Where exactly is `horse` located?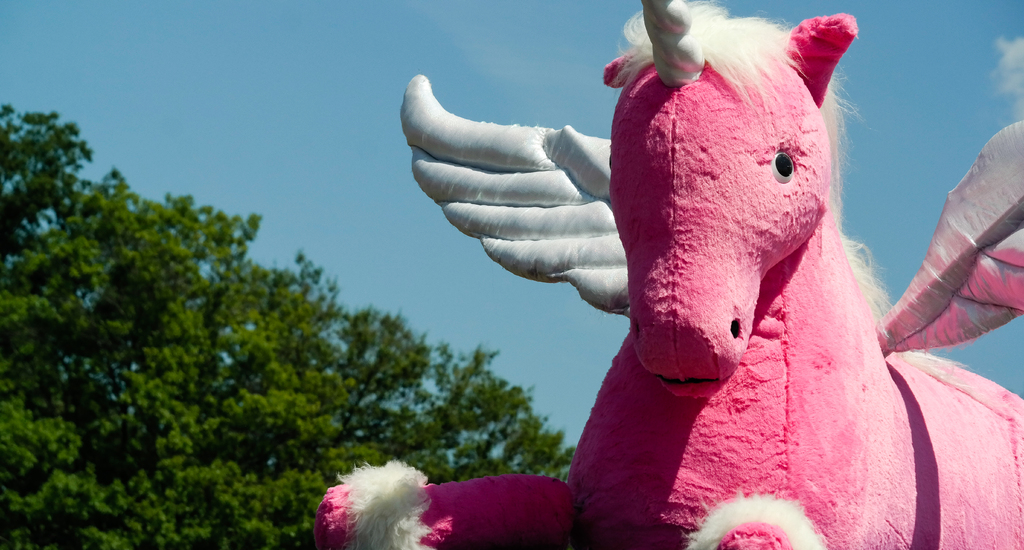
Its bounding box is bbox=(310, 0, 1023, 549).
